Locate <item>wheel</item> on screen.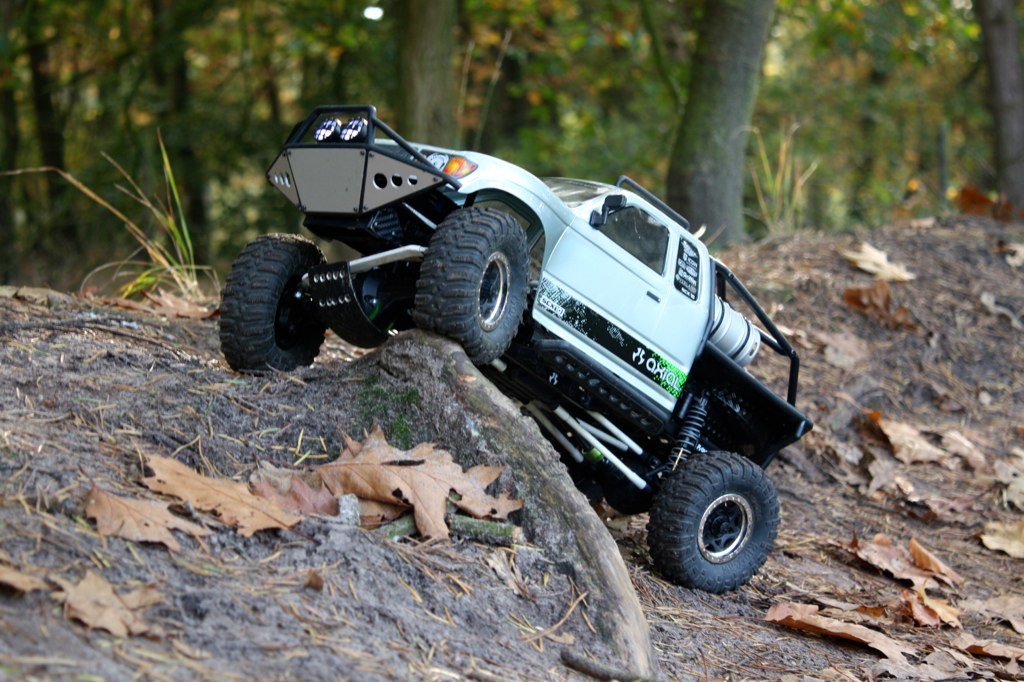
On screen at {"x1": 215, "y1": 234, "x2": 329, "y2": 371}.
